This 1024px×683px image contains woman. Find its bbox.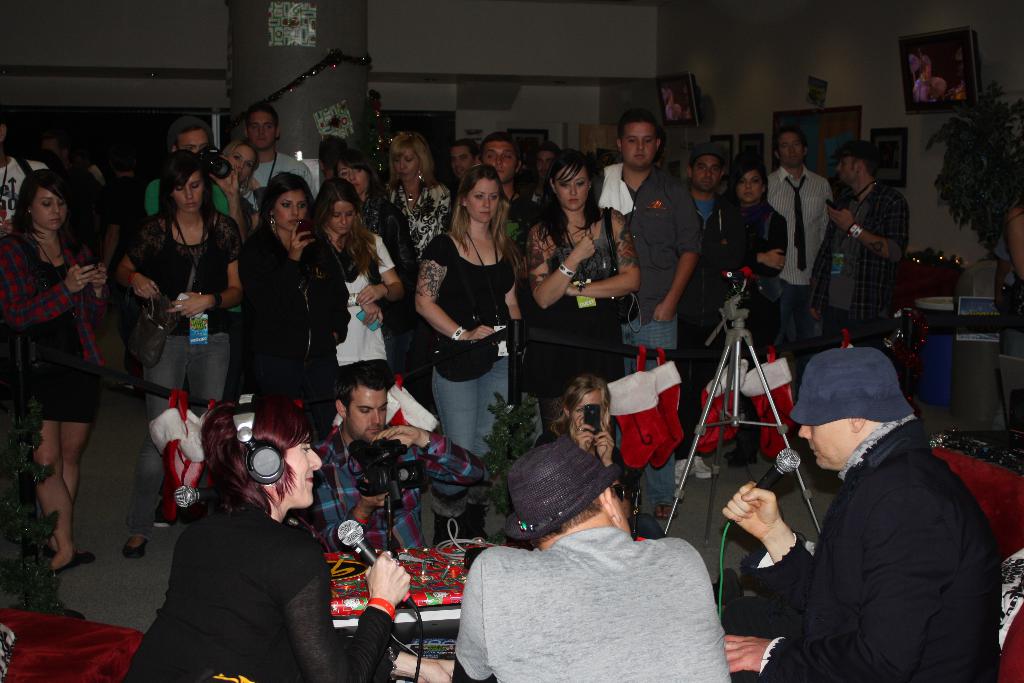
(x1=240, y1=170, x2=351, y2=441).
